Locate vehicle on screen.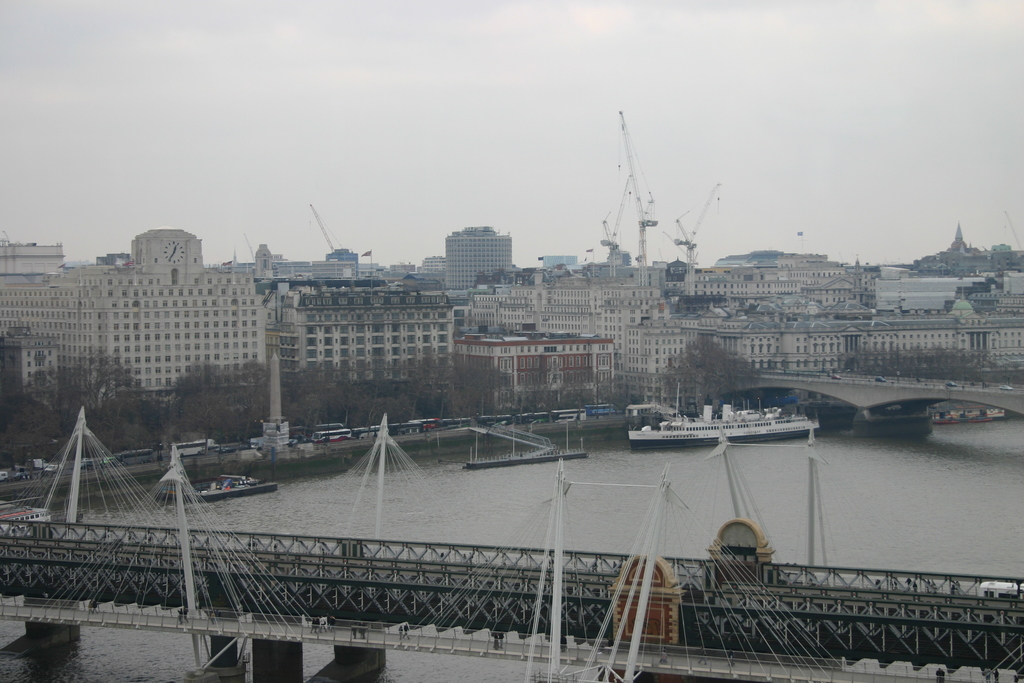
On screen at 356/429/380/441.
